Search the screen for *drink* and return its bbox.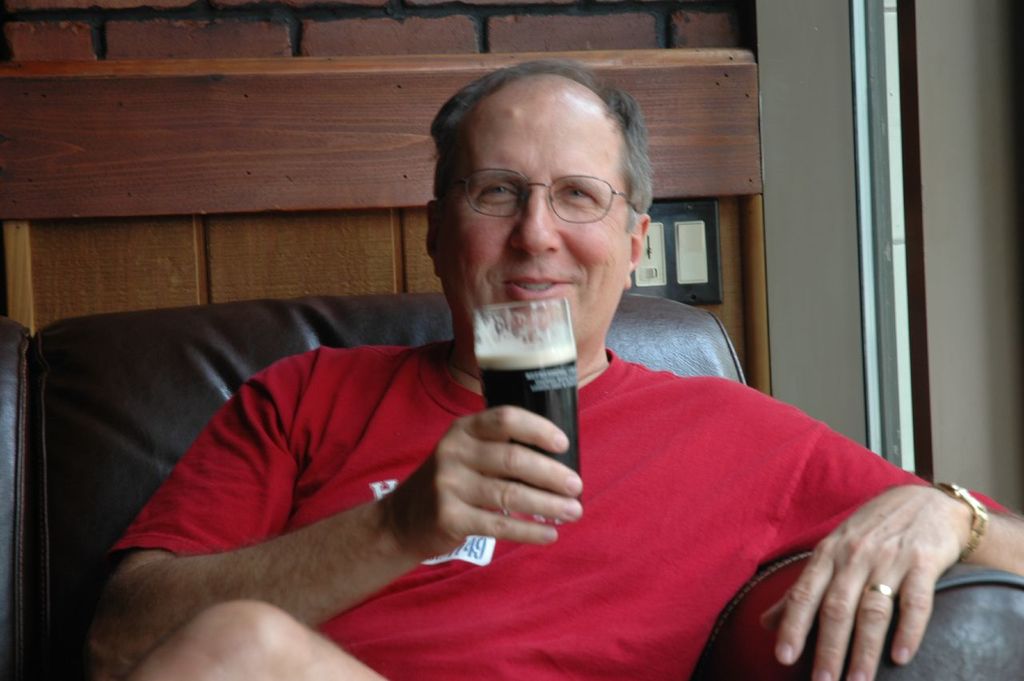
Found: 481,350,575,500.
